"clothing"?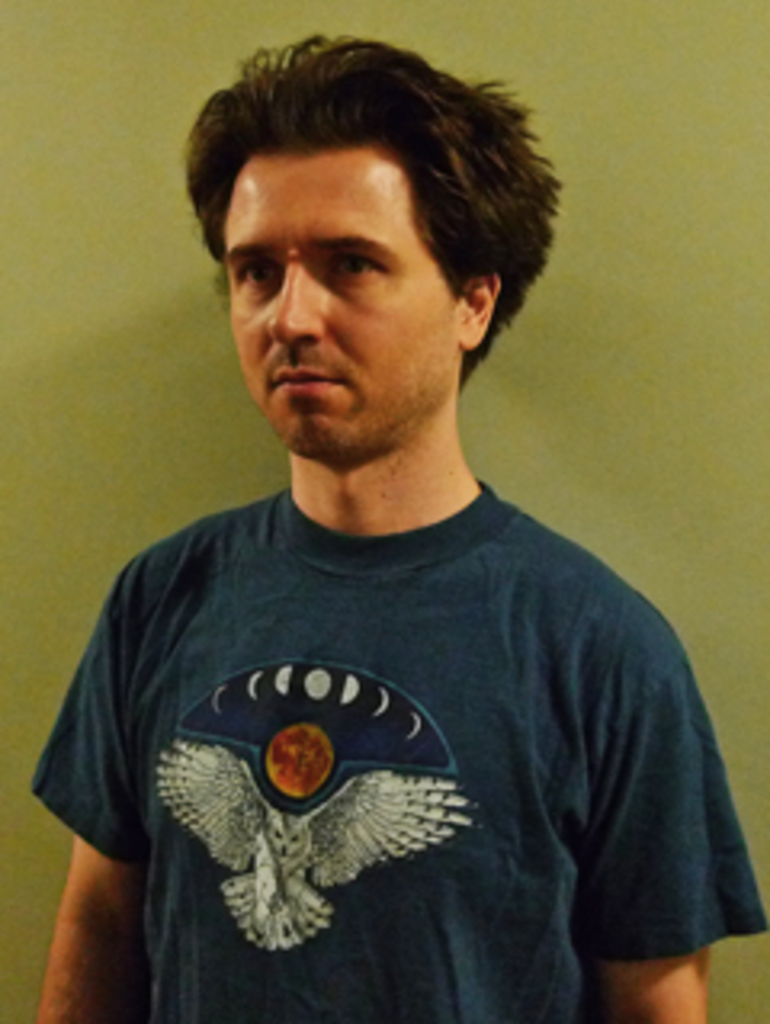
(left=35, top=469, right=767, bottom=1021)
